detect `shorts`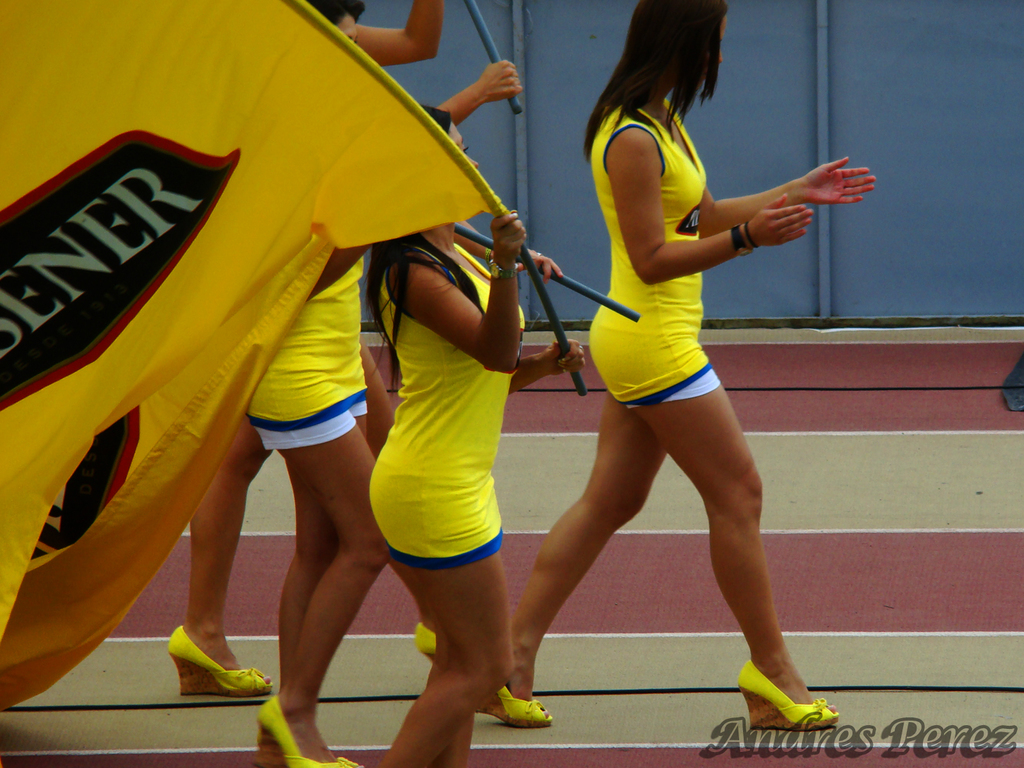
<region>258, 402, 364, 450</region>
